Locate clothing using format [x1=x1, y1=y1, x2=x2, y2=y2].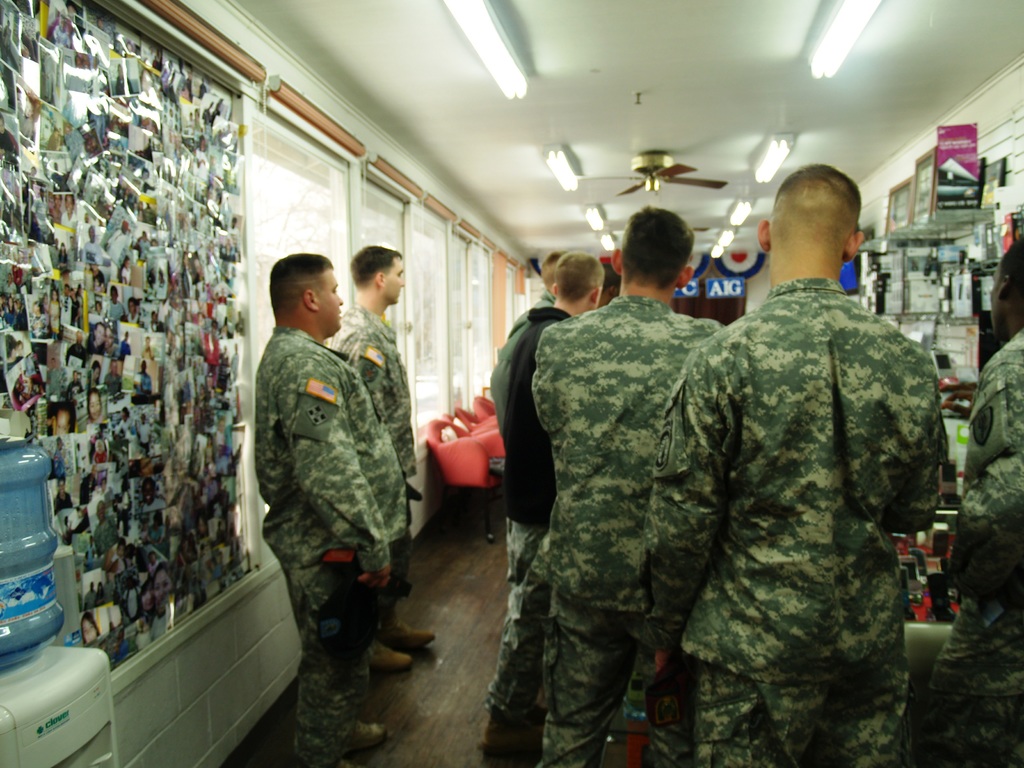
[x1=483, y1=306, x2=575, y2=726].
